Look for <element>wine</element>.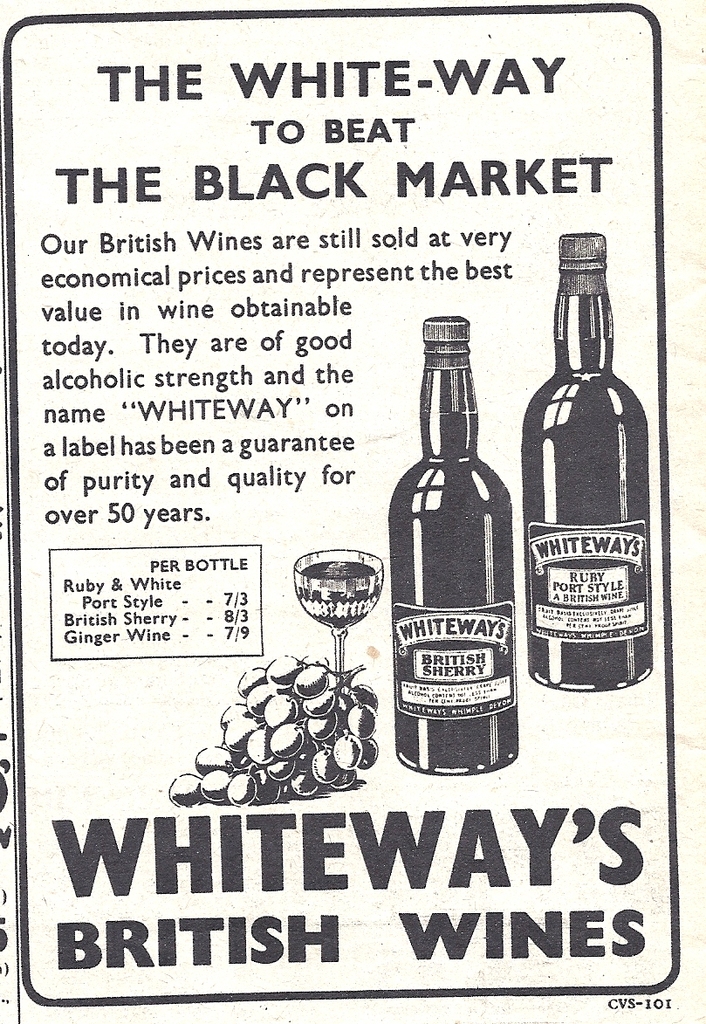
Found: (x1=529, y1=226, x2=655, y2=689).
